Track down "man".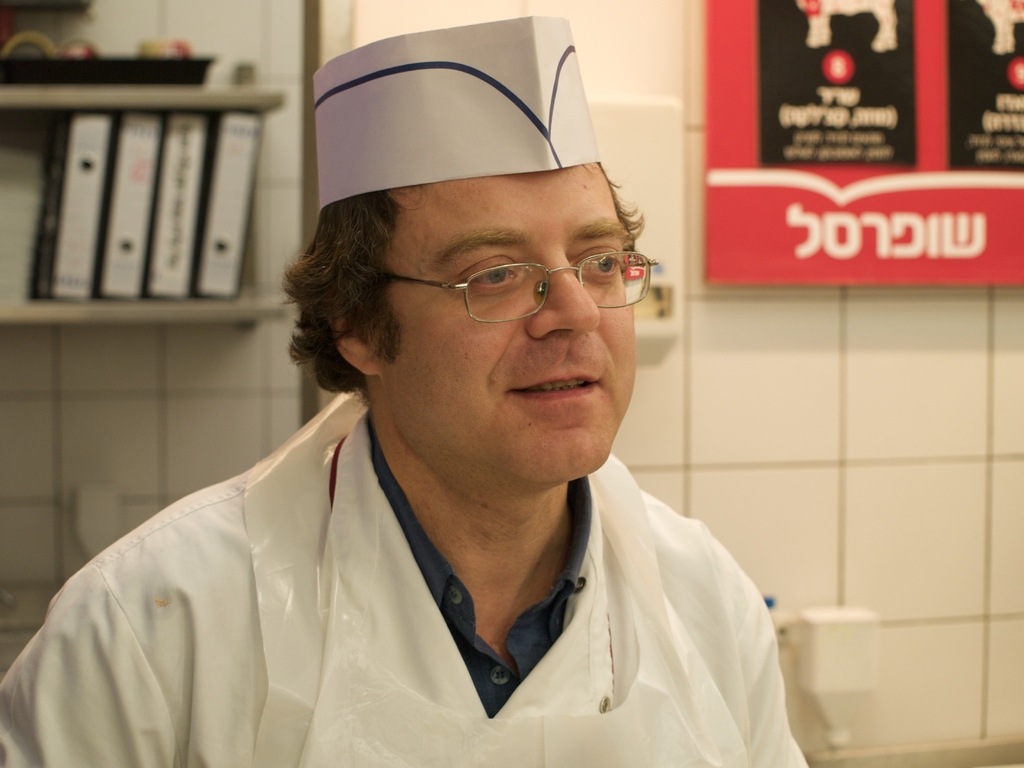
Tracked to 38 54 835 767.
